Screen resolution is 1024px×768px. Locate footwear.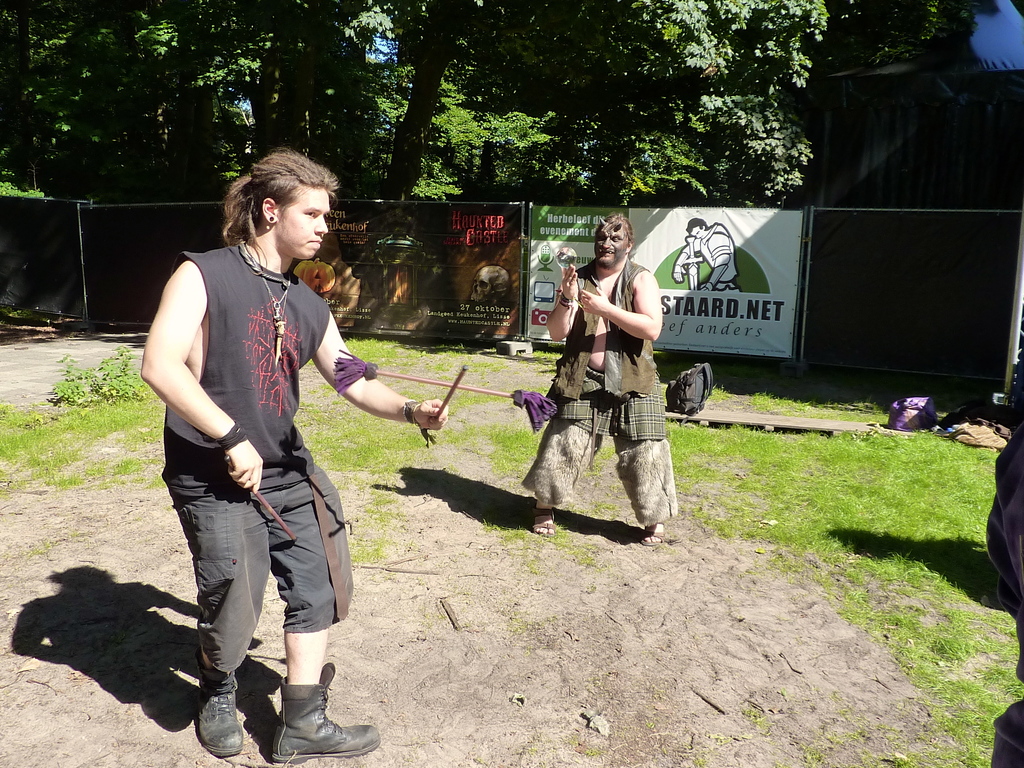
{"left": 195, "top": 687, "right": 243, "bottom": 755}.
